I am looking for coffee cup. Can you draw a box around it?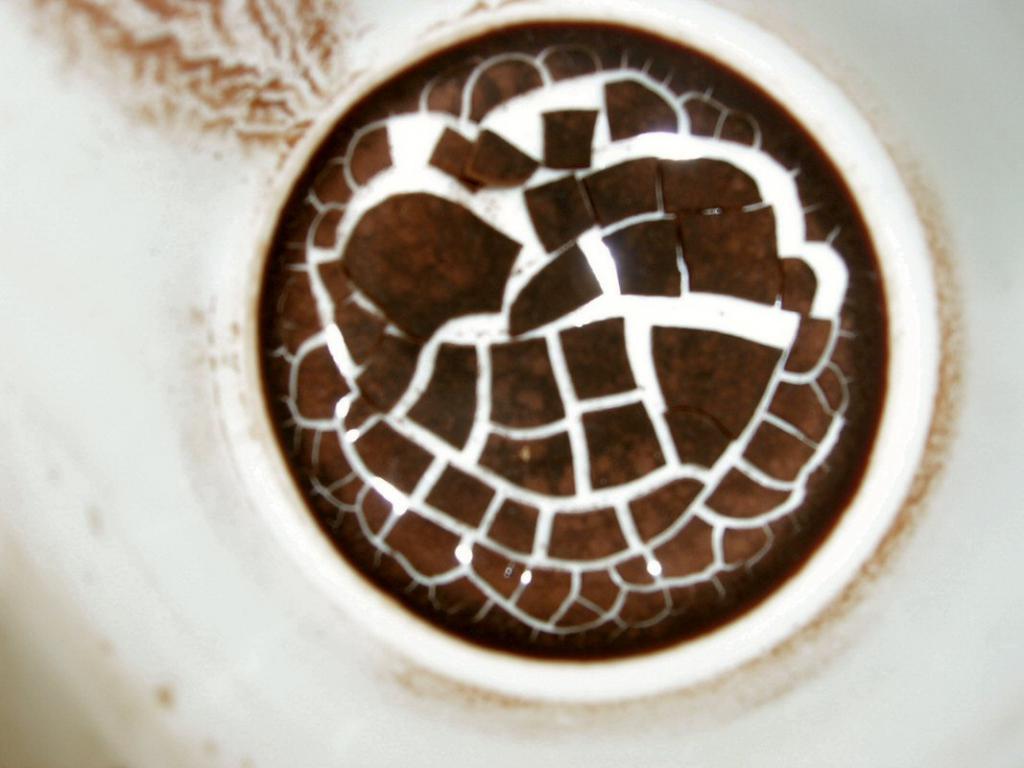
Sure, the bounding box is detection(206, 0, 942, 711).
